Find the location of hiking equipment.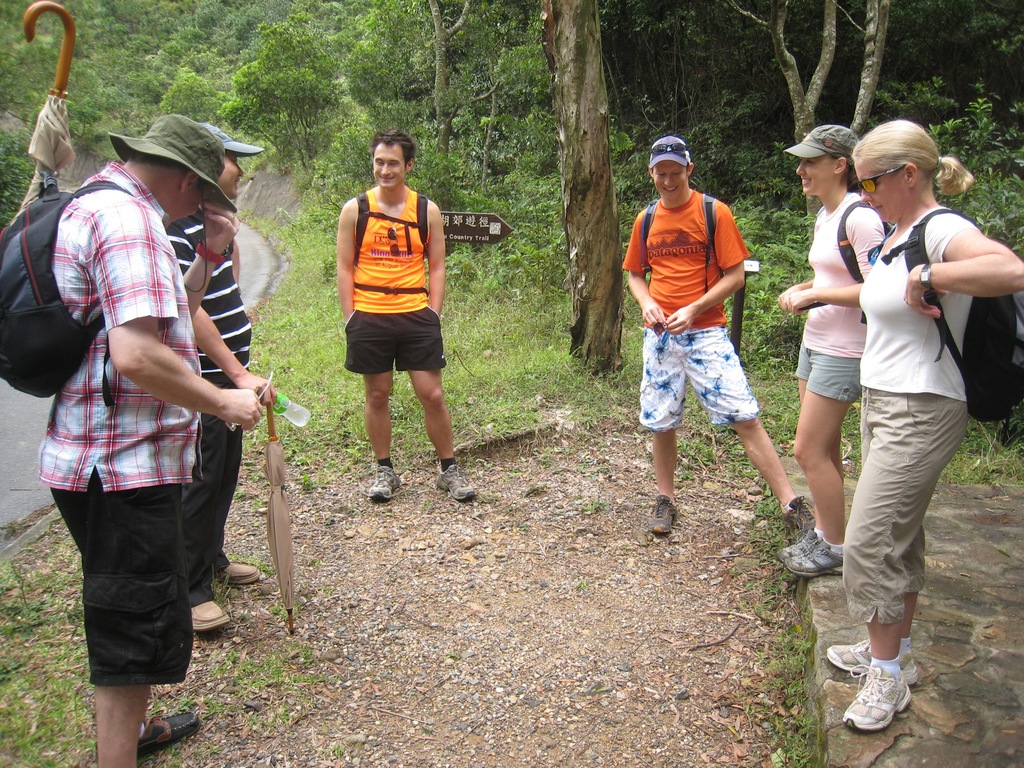
Location: (0, 180, 136, 399).
